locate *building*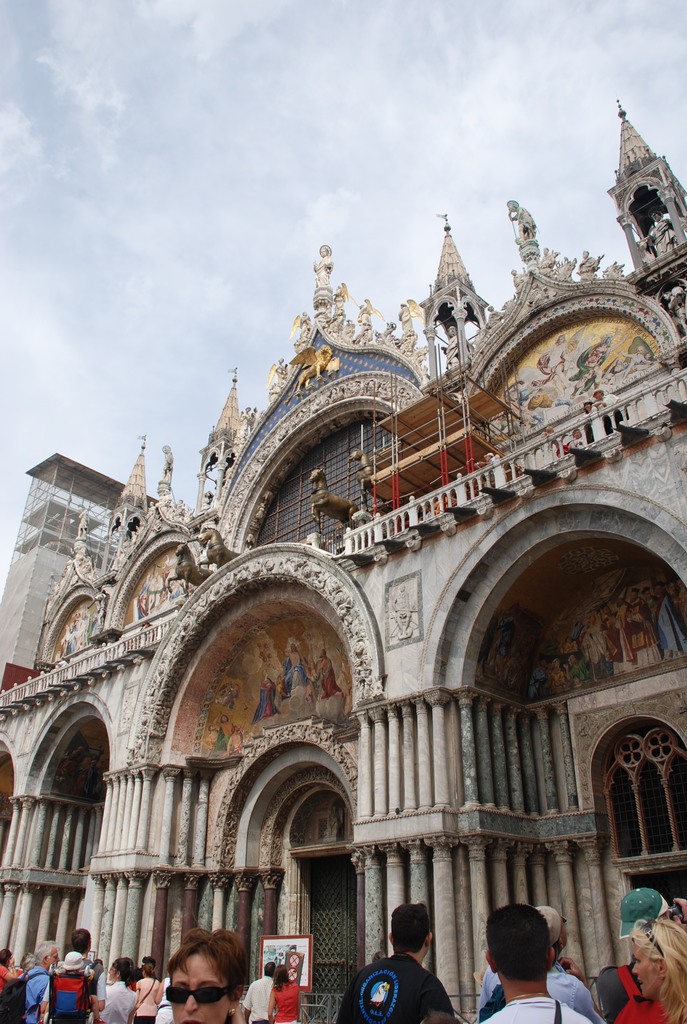
0,99,686,1023
